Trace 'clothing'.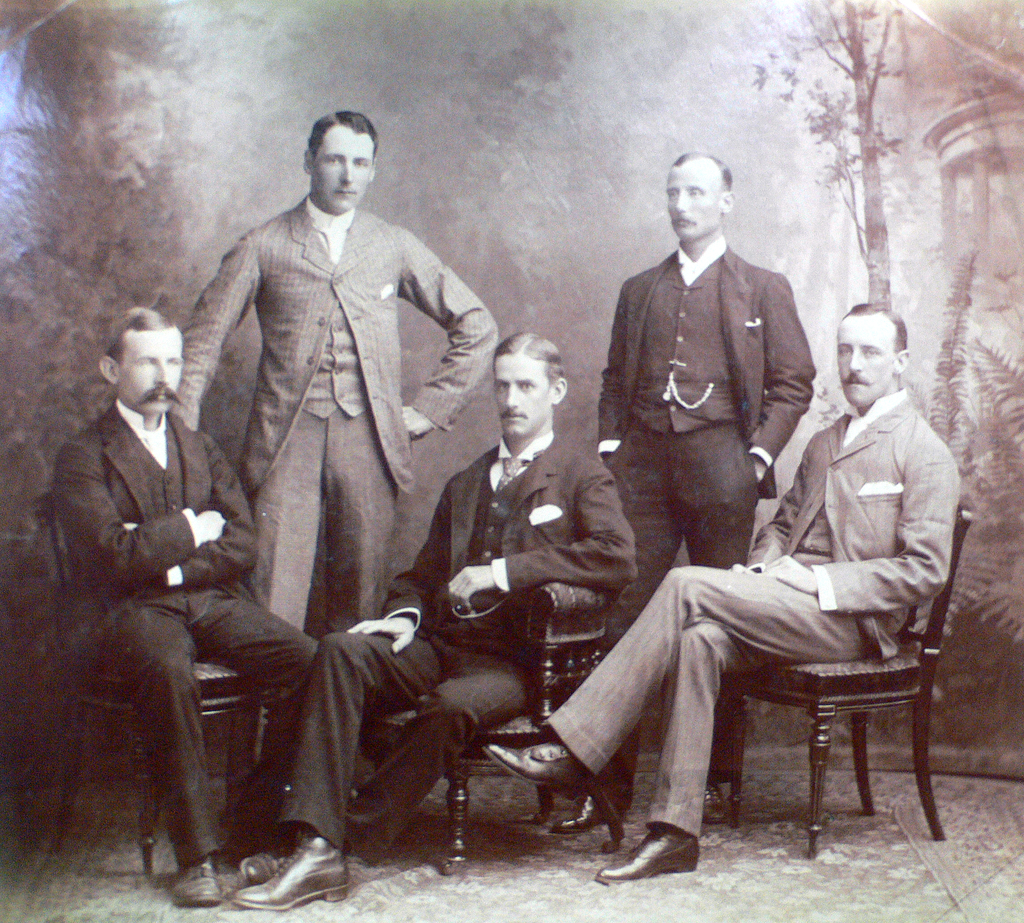
Traced to <bbox>49, 393, 317, 865</bbox>.
